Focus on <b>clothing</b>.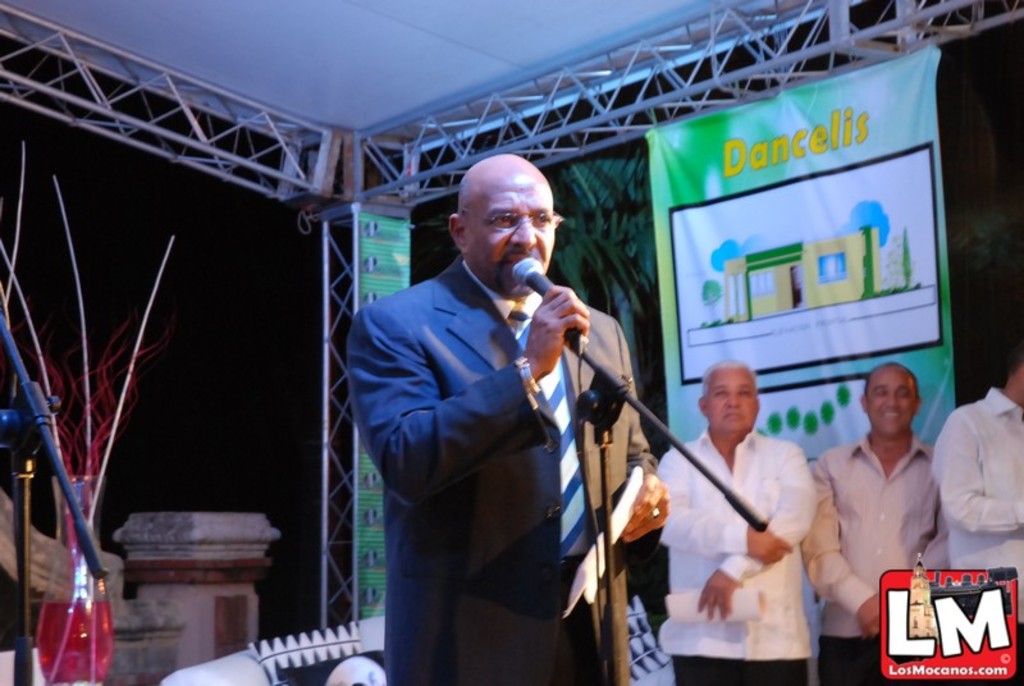
Focused at Rect(339, 201, 640, 666).
